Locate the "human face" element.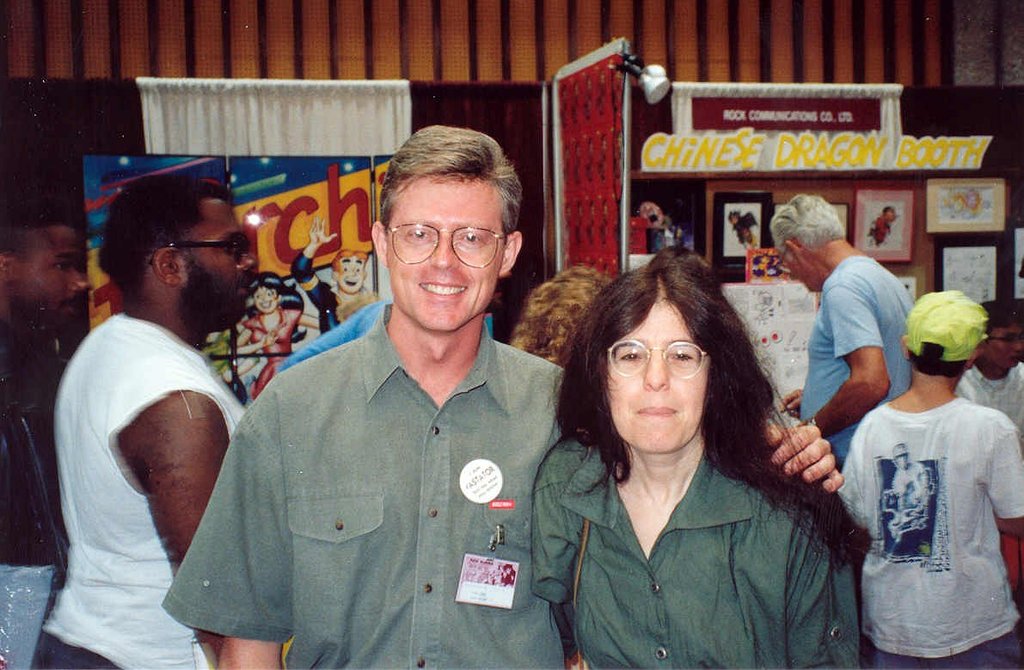
Element bbox: box=[607, 298, 708, 451].
